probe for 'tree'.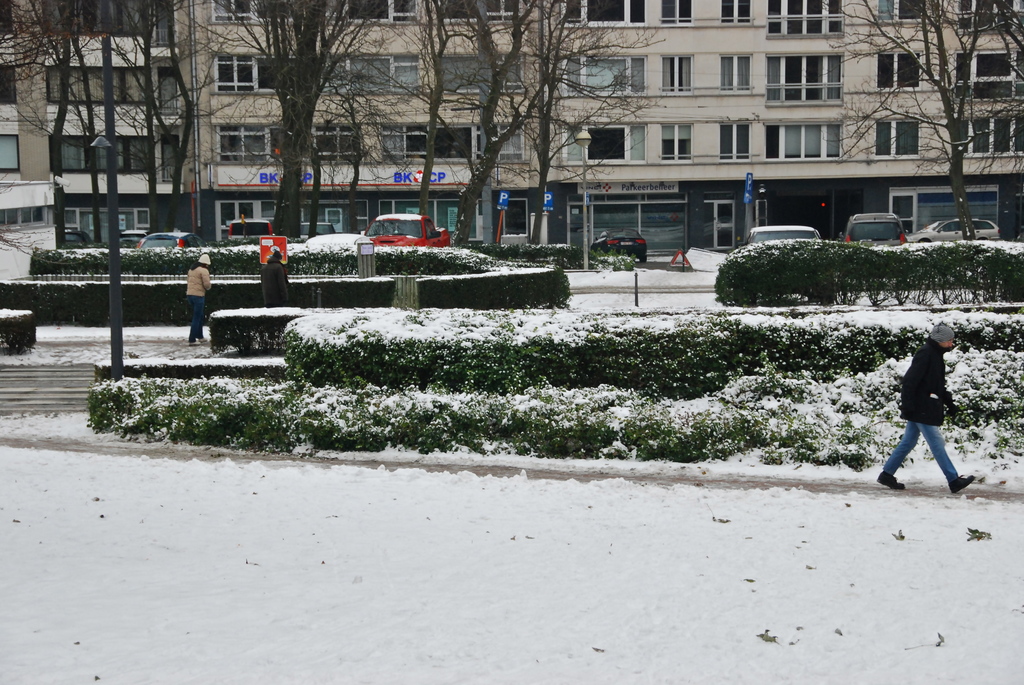
Probe result: box(362, 0, 508, 230).
